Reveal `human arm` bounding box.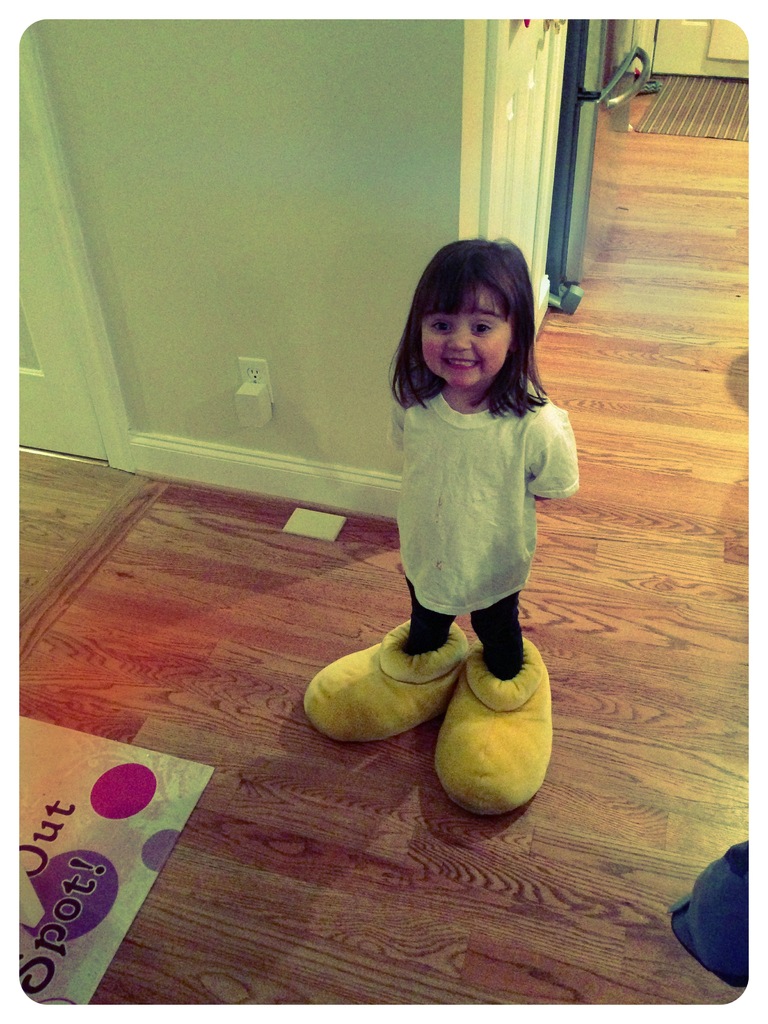
Revealed: (left=526, top=416, right=580, bottom=511).
